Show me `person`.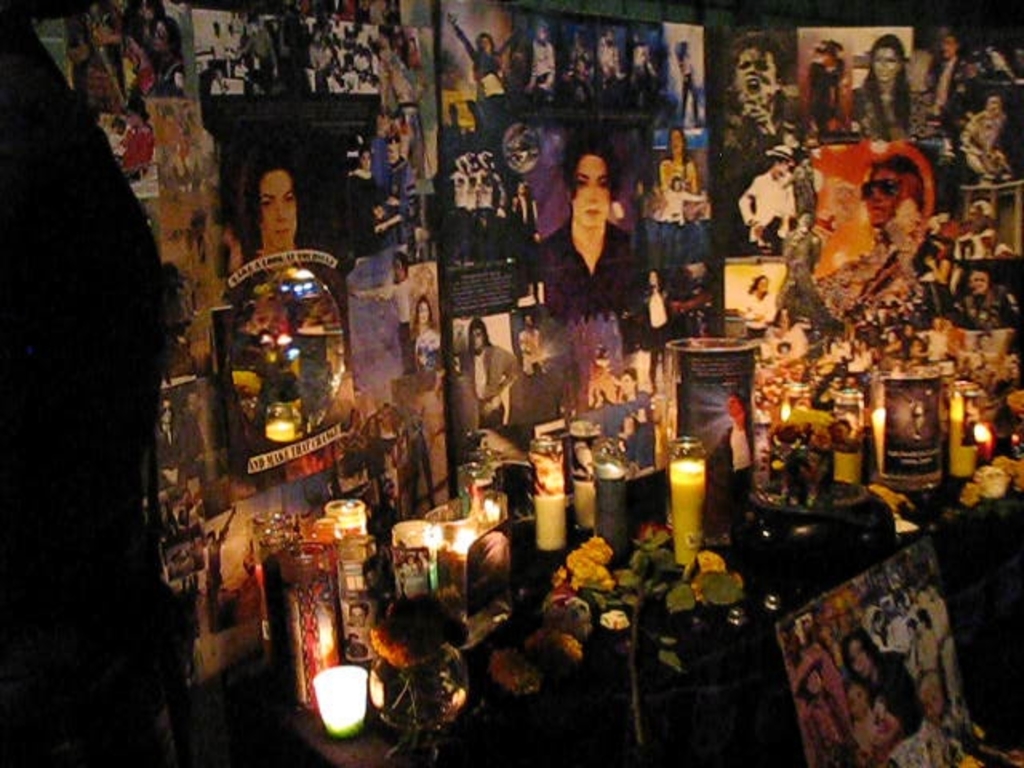
`person` is here: 790 586 965 766.
